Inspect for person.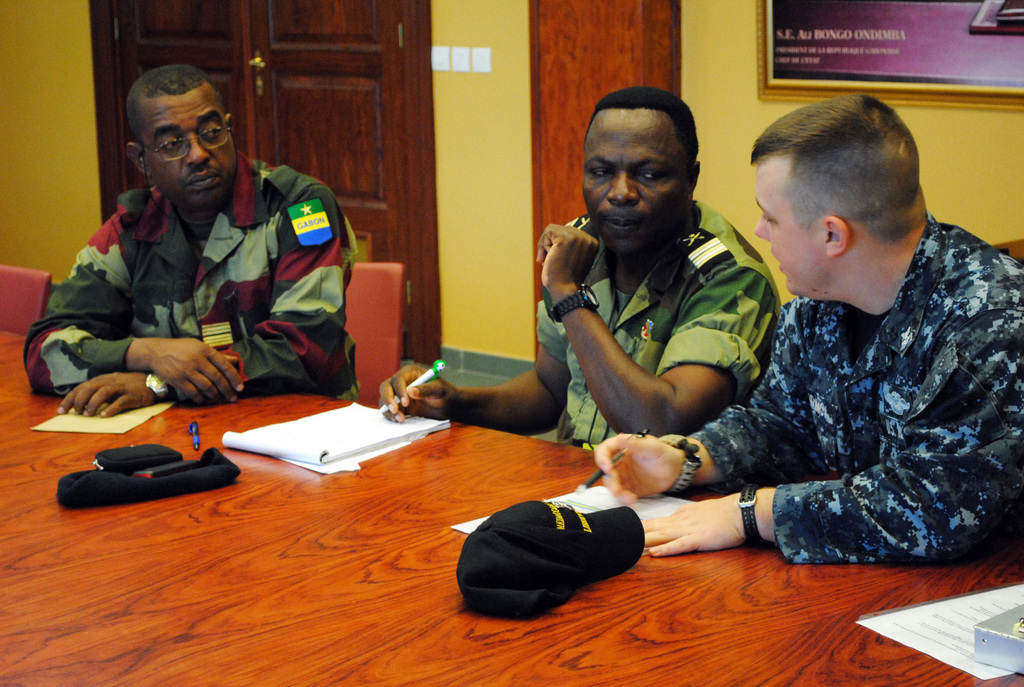
Inspection: pyautogui.locateOnScreen(381, 78, 789, 446).
